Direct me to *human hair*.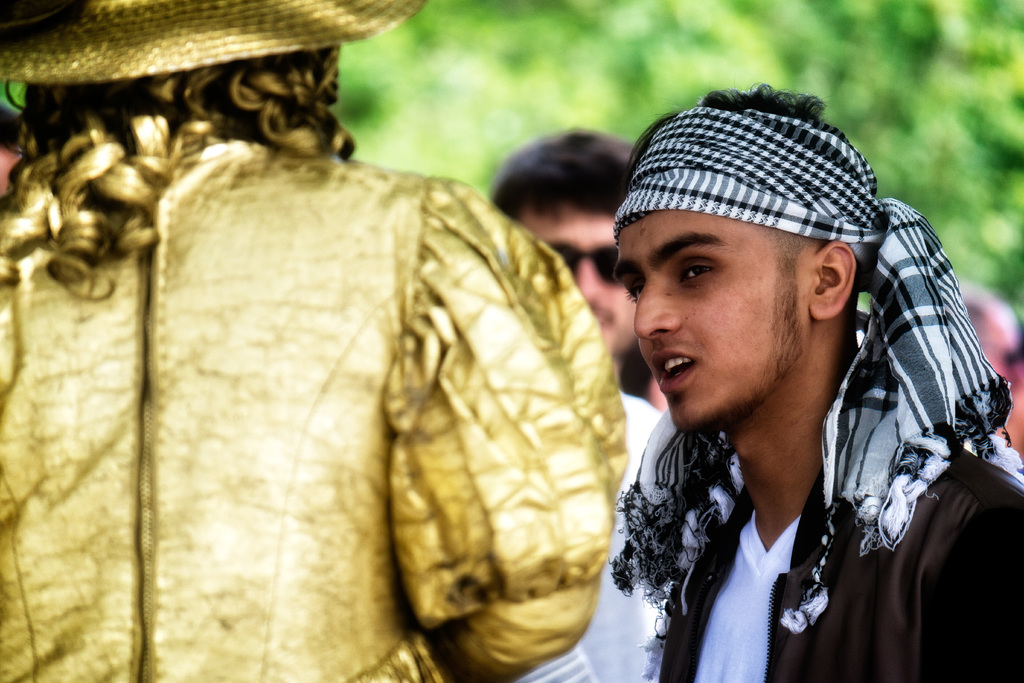
Direction: [left=625, top=84, right=865, bottom=308].
